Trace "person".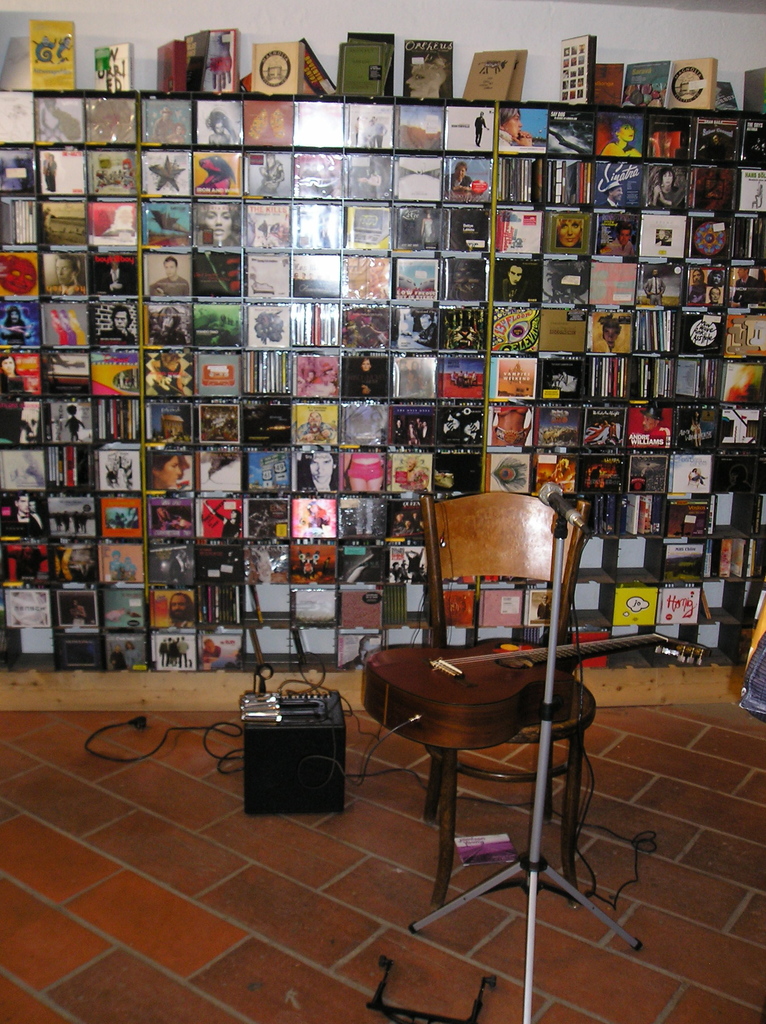
Traced to select_region(706, 288, 724, 304).
